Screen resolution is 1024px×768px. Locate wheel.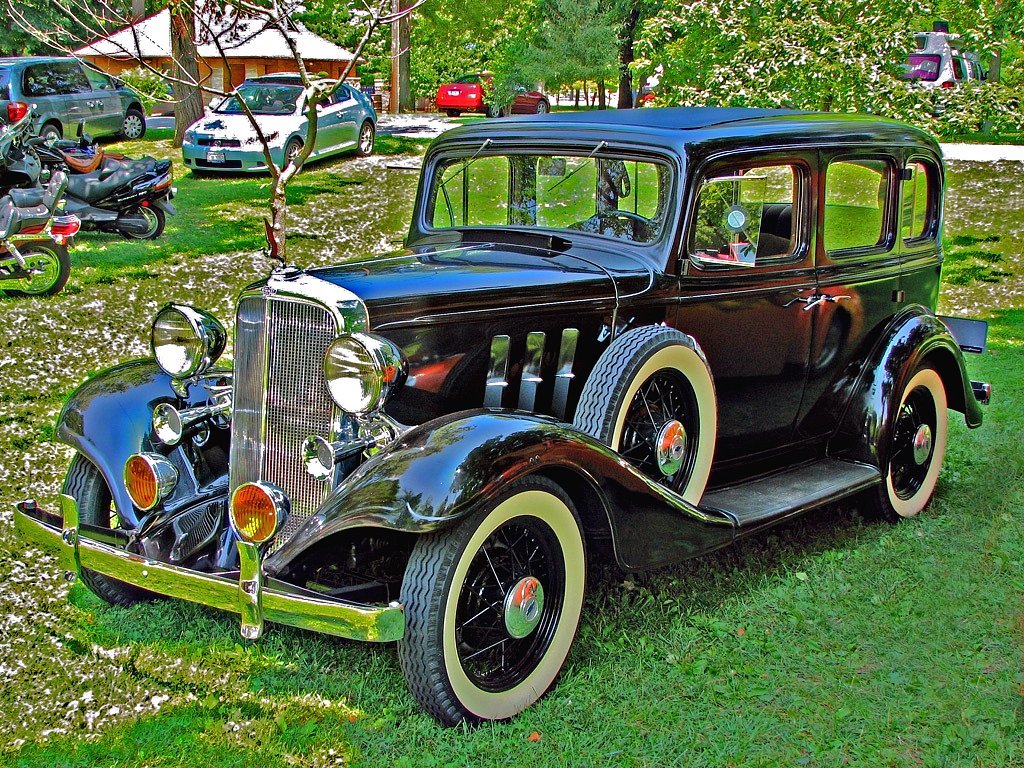
127:109:147:142.
